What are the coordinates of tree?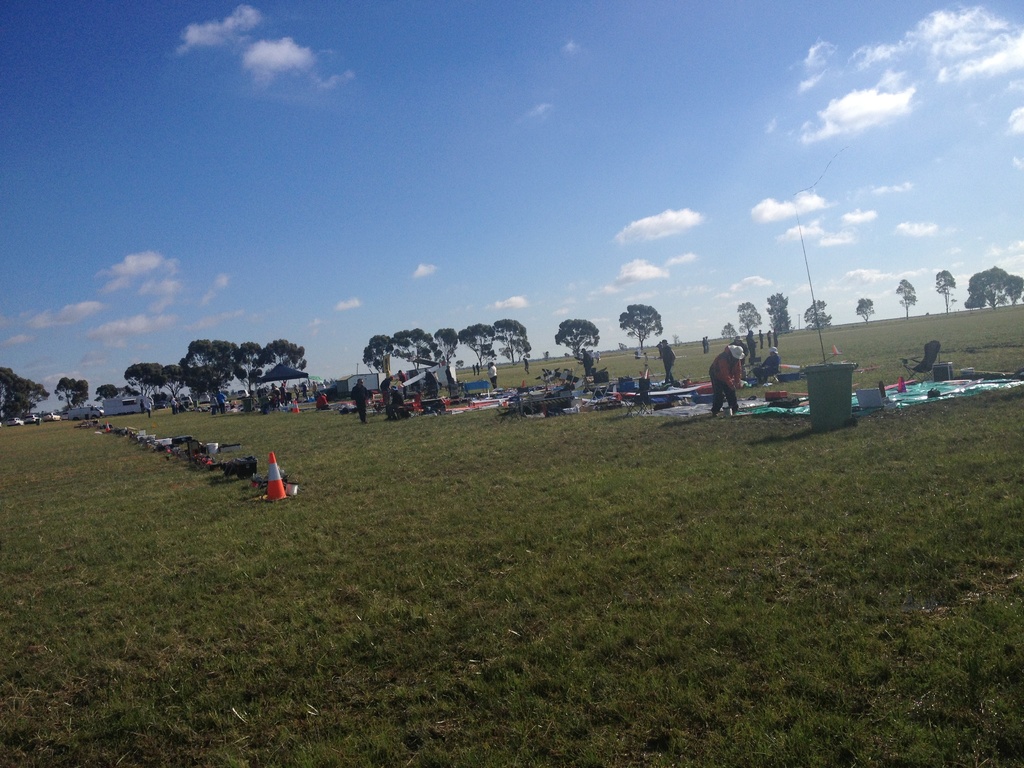
region(804, 298, 831, 331).
